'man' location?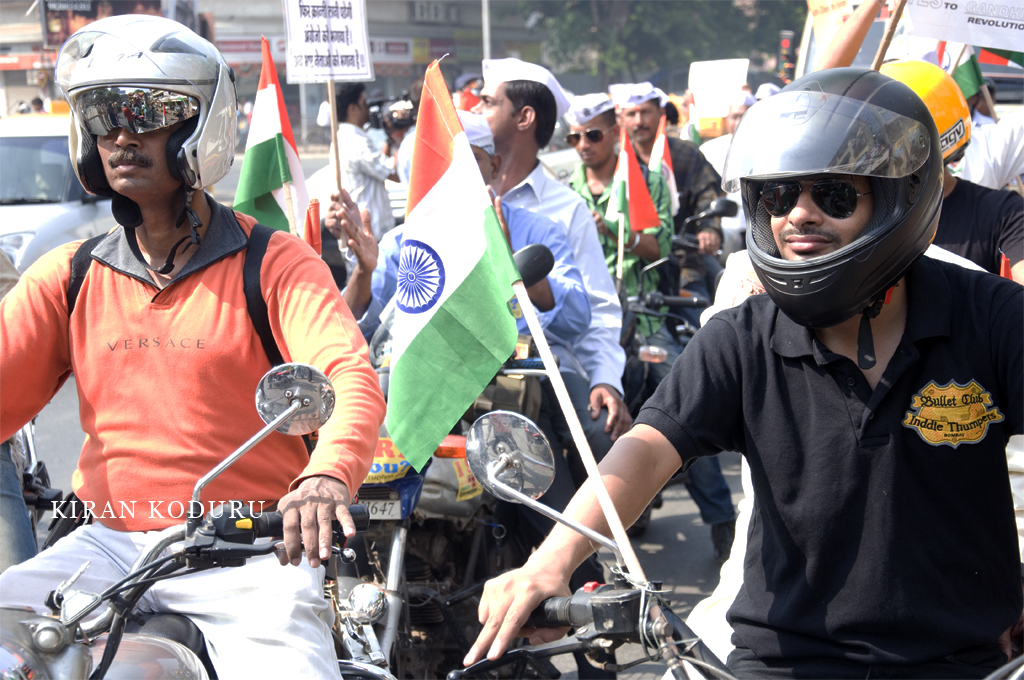
{"x1": 321, "y1": 84, "x2": 409, "y2": 274}
